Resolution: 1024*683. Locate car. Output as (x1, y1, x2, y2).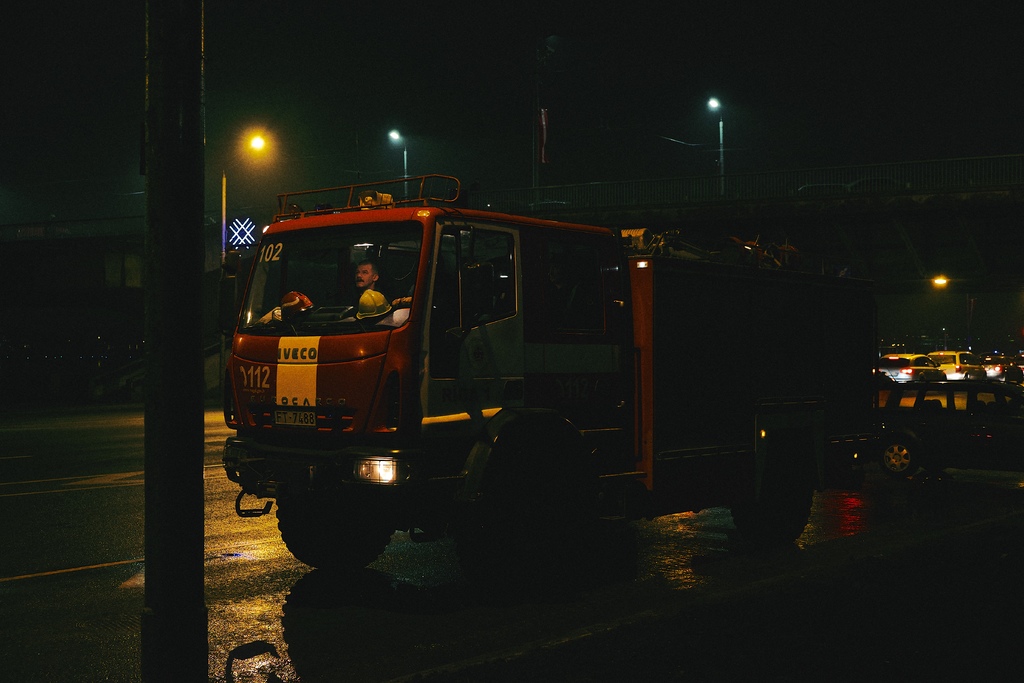
(981, 356, 1007, 388).
